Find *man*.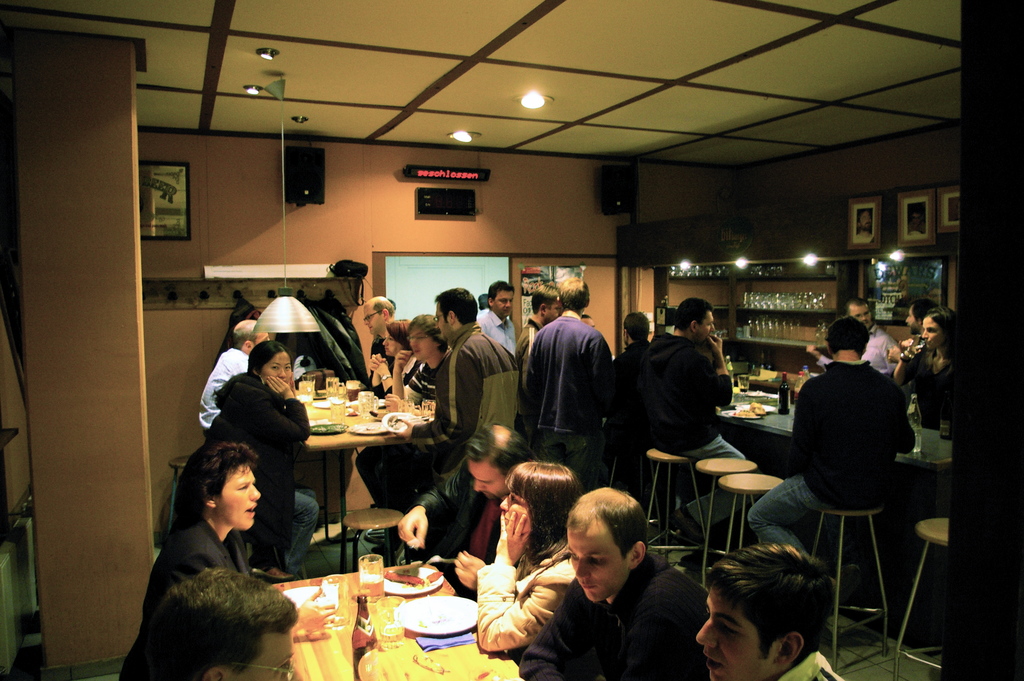
locate(509, 481, 701, 680).
